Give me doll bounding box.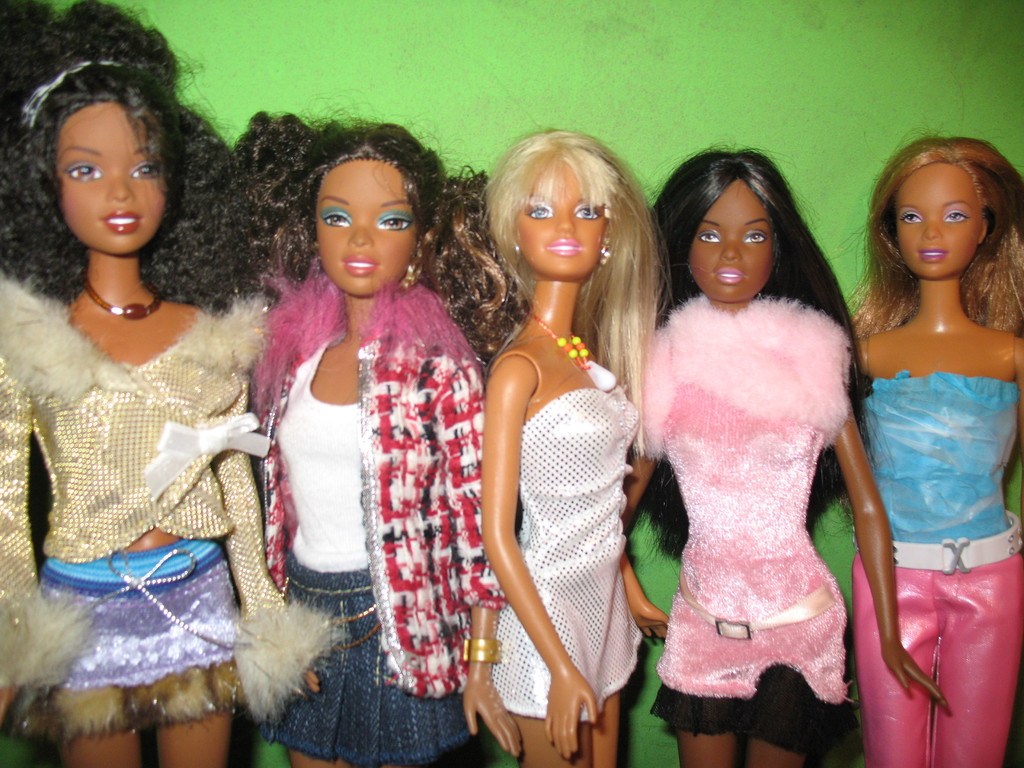
<box>202,114,520,762</box>.
